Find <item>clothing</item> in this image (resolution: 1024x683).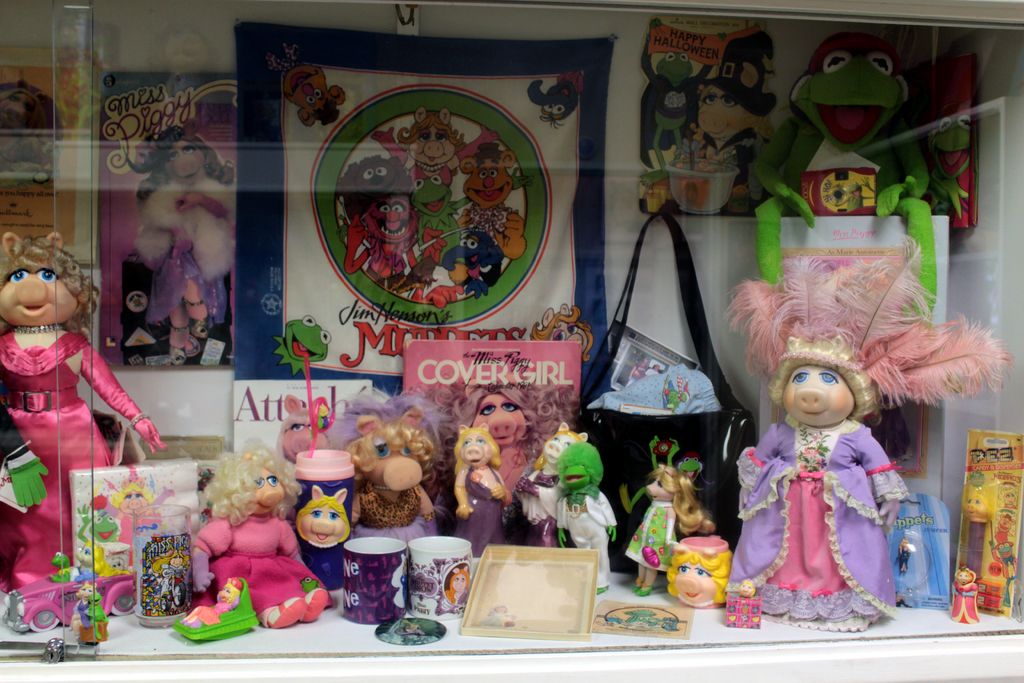
[x1=455, y1=468, x2=508, y2=557].
